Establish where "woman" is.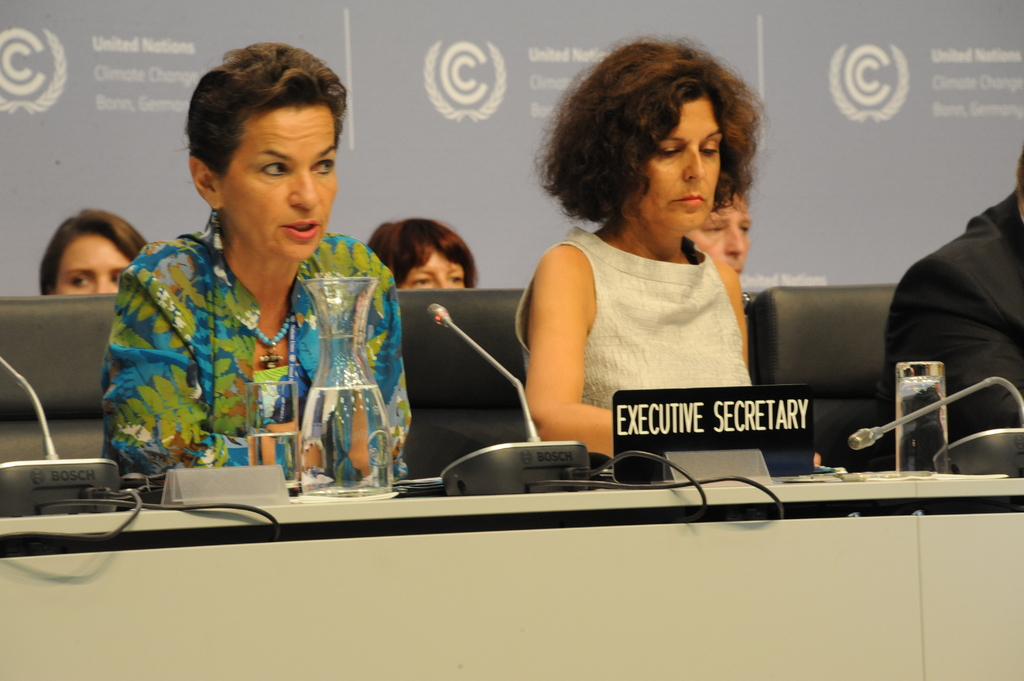
Established at 104 40 417 490.
